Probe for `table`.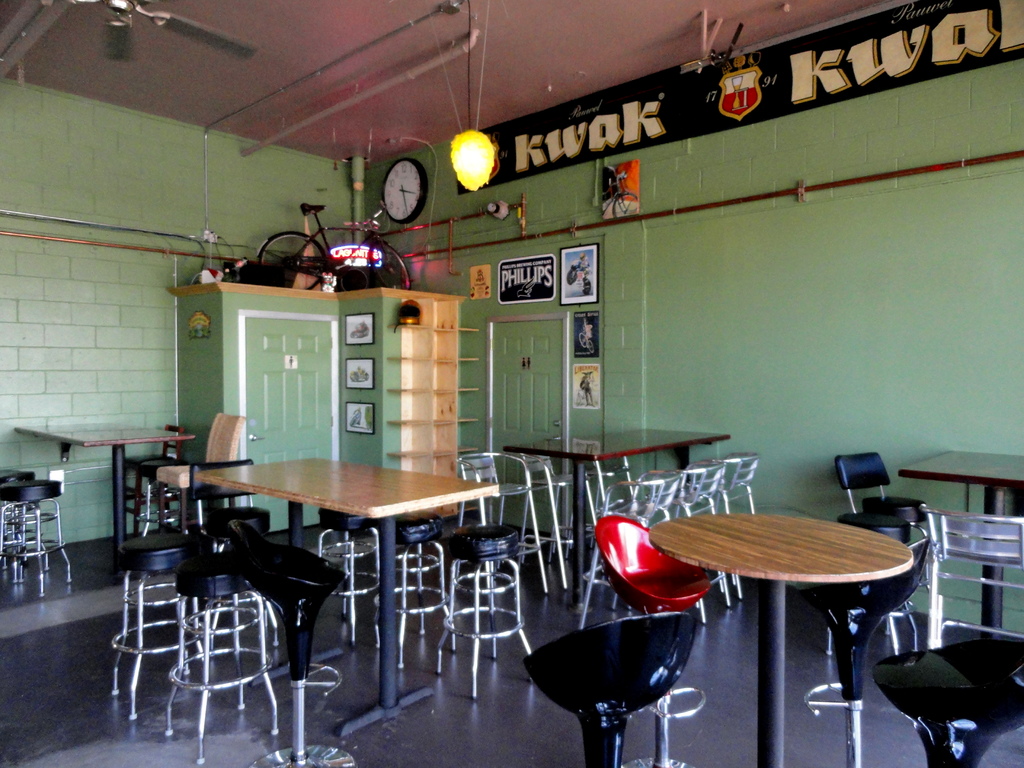
Probe result: bbox=[511, 428, 732, 607].
